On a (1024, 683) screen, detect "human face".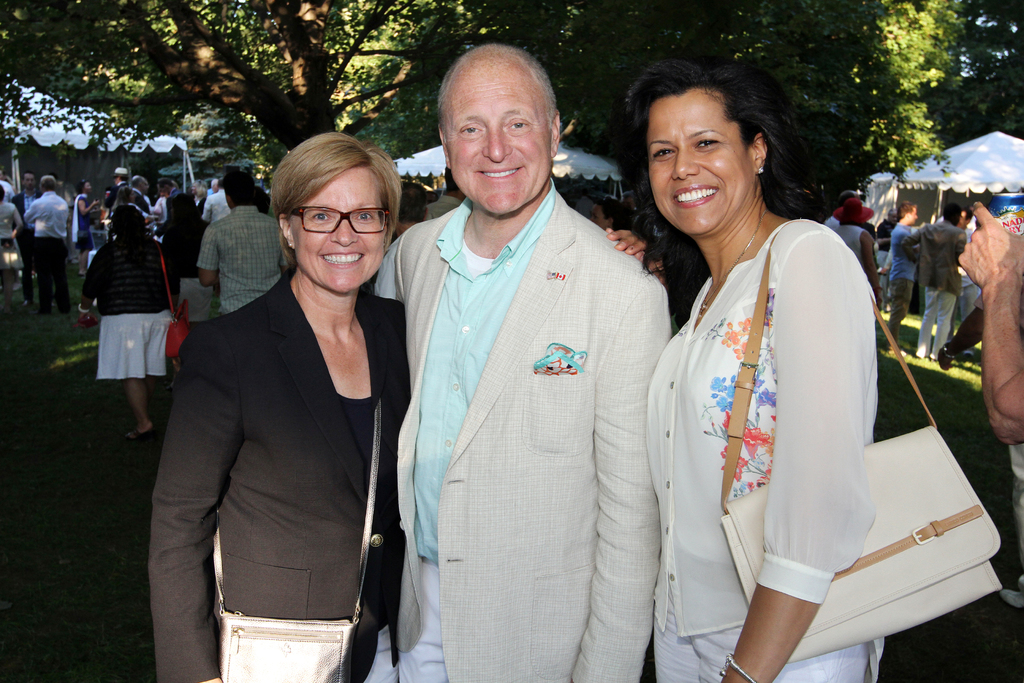
[x1=439, y1=60, x2=556, y2=216].
